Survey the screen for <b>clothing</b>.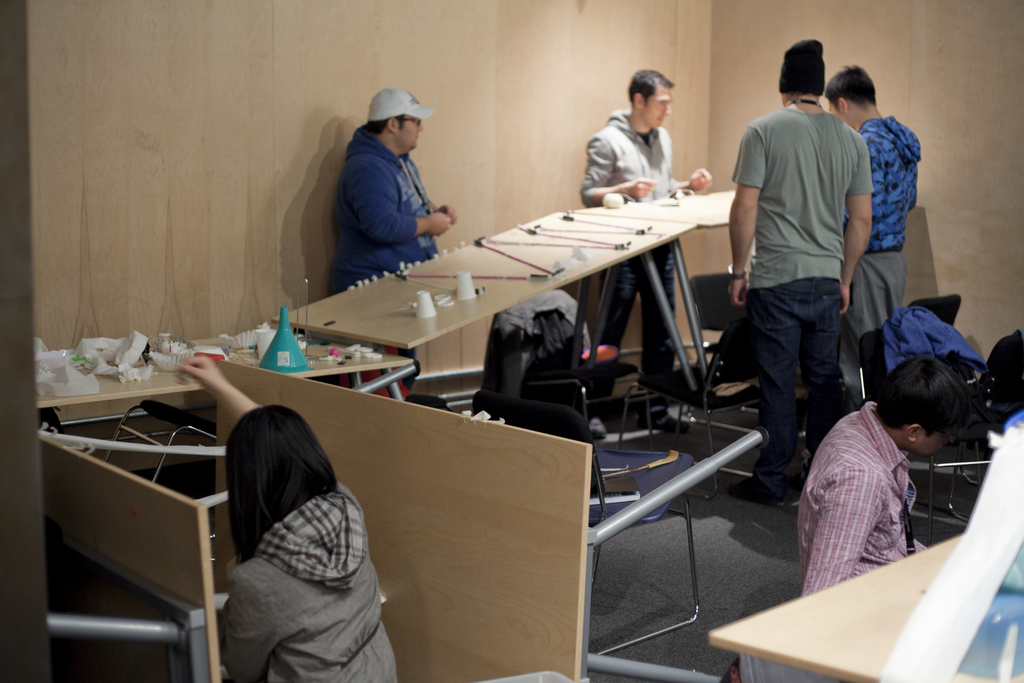
Survey found: <box>748,277,848,498</box>.
